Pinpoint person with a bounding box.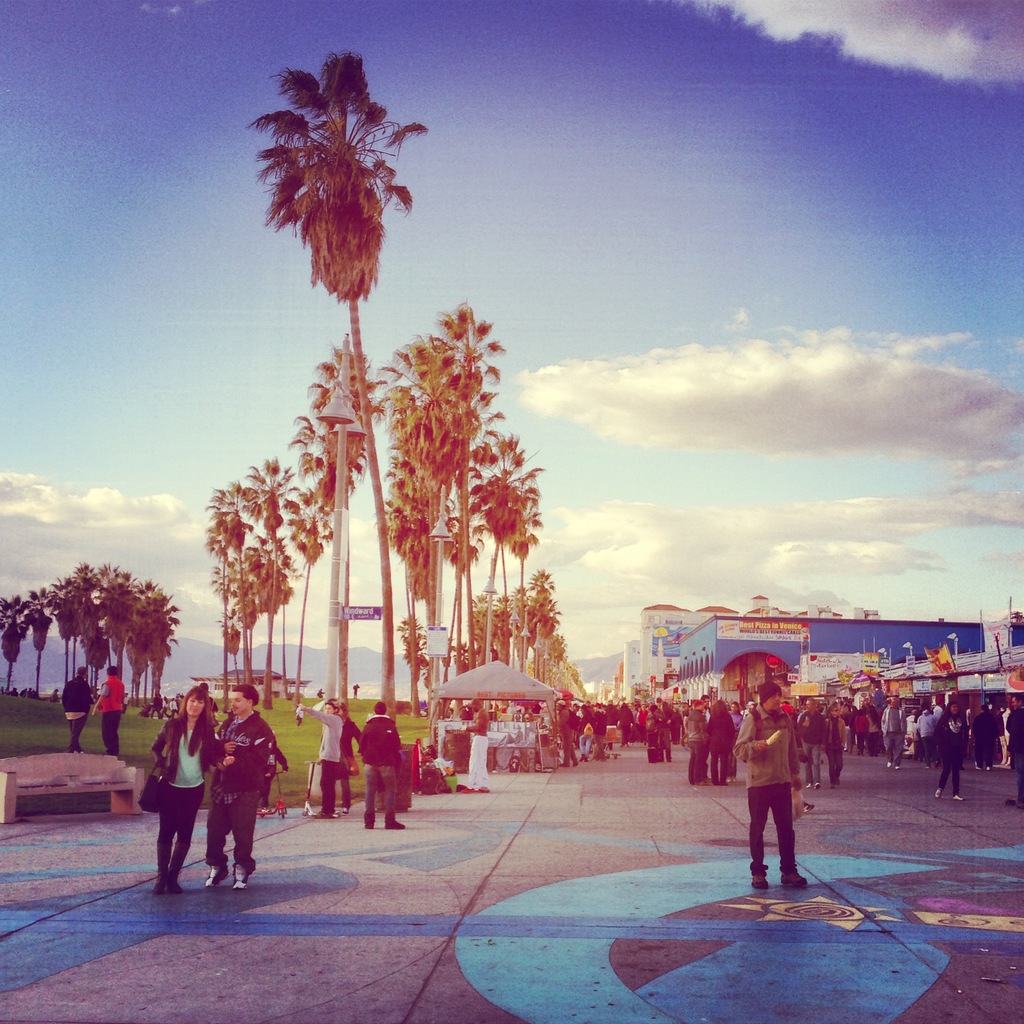
locate(355, 700, 405, 829).
